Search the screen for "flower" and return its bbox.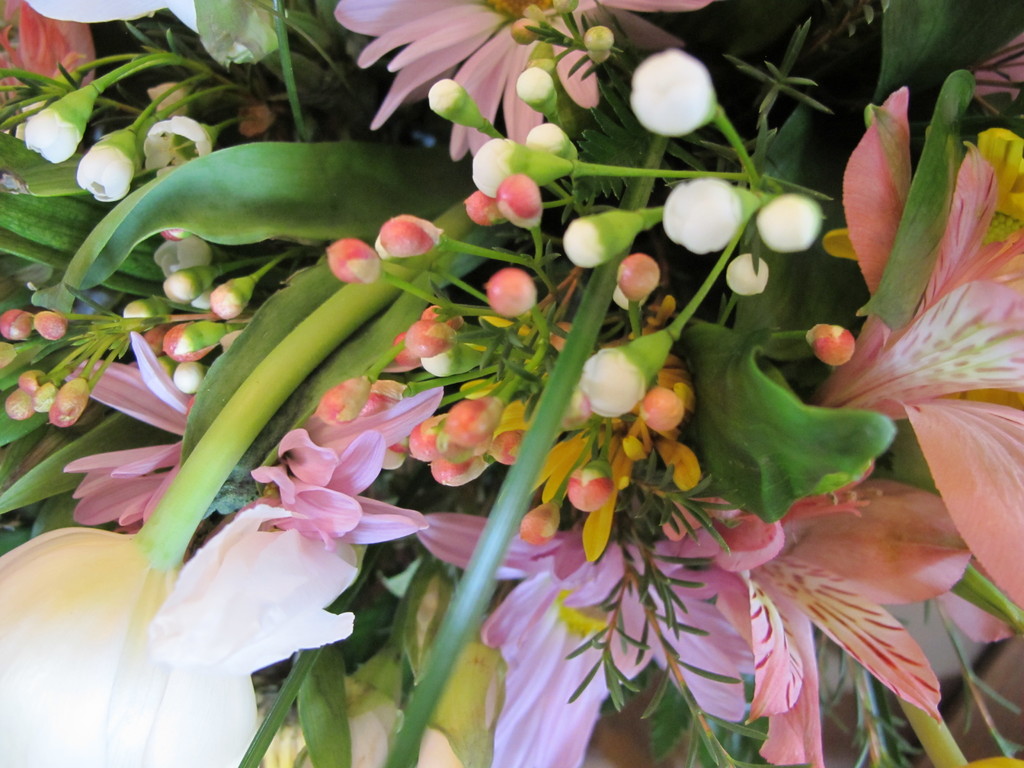
Found: box=[22, 83, 106, 159].
